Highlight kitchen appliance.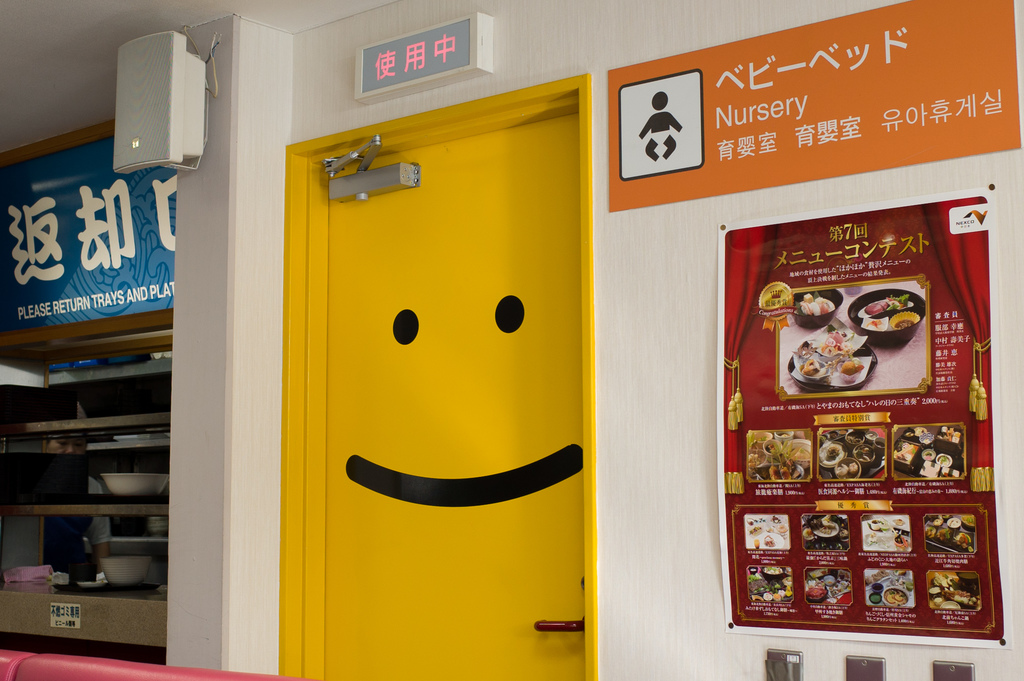
Highlighted region: [x1=788, y1=319, x2=877, y2=387].
